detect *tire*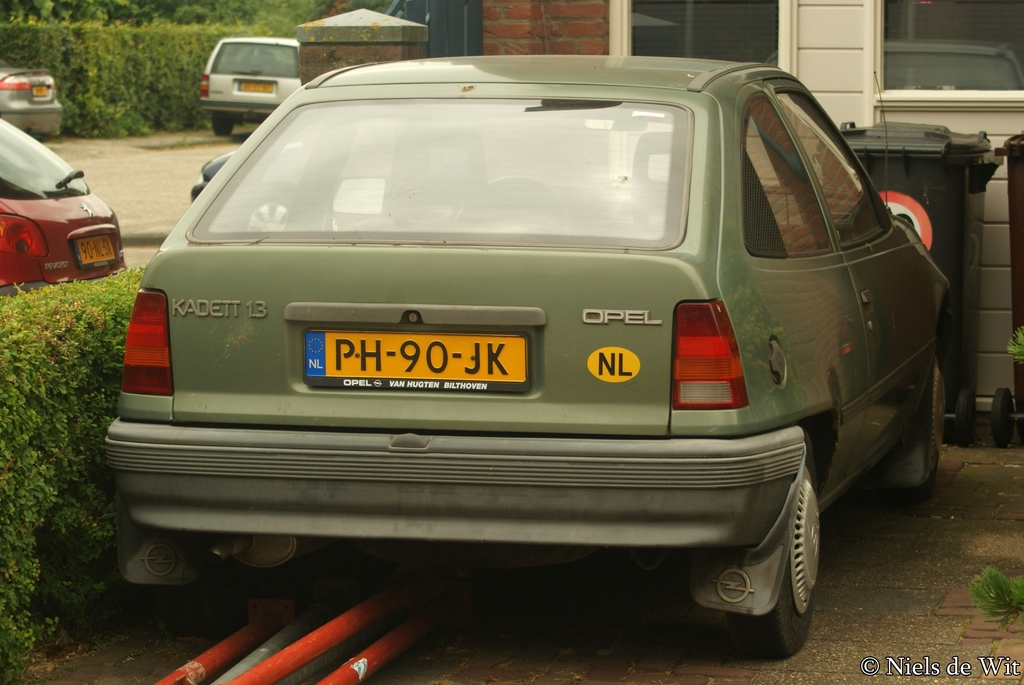
crop(153, 568, 255, 637)
